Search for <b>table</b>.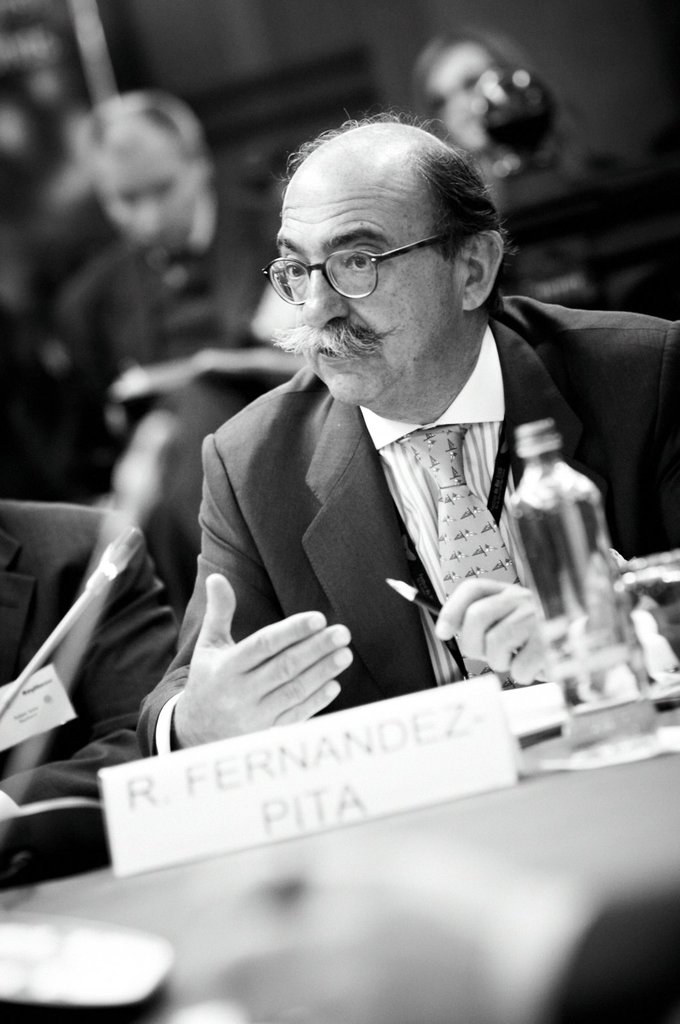
Found at box(0, 710, 679, 1023).
